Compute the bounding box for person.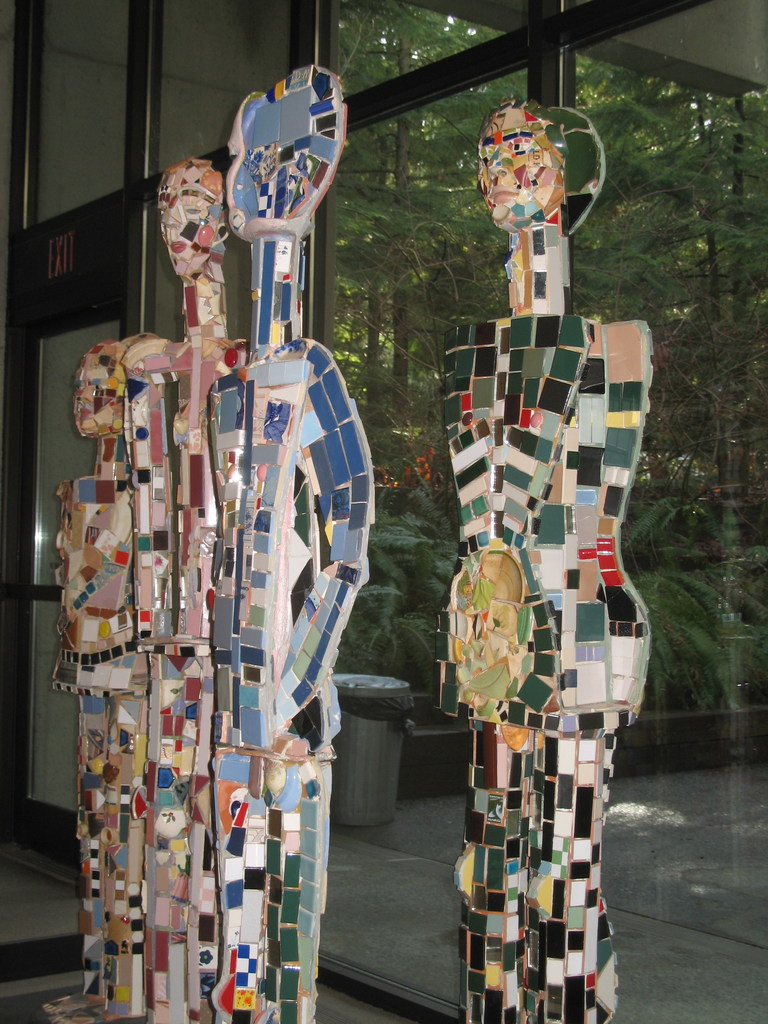
box(49, 333, 133, 1023).
